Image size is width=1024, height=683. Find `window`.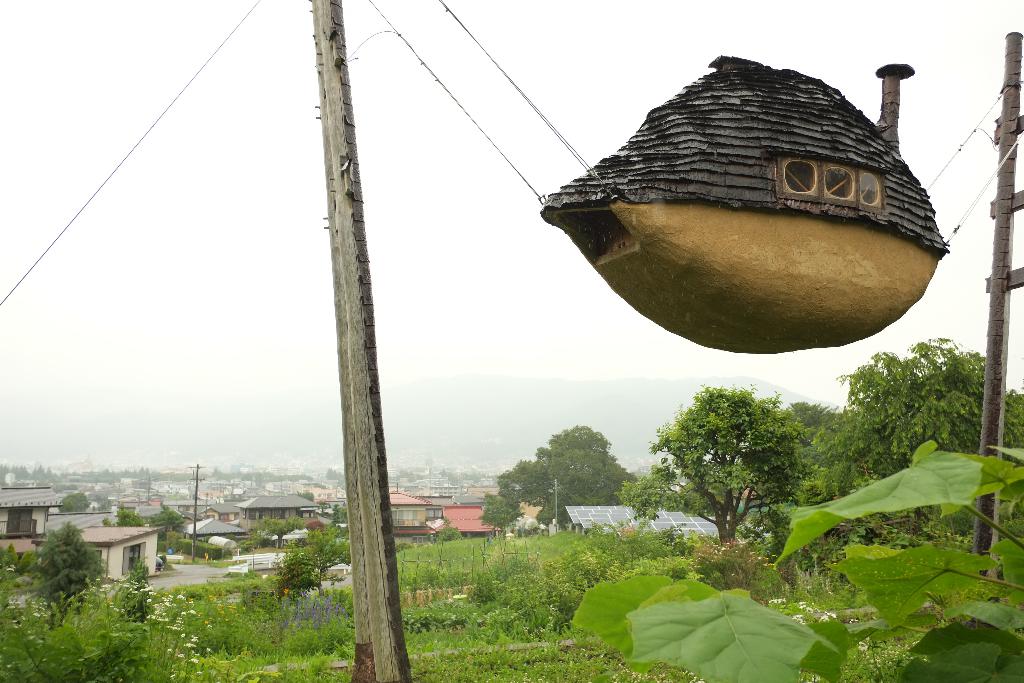
box=[124, 548, 147, 573].
